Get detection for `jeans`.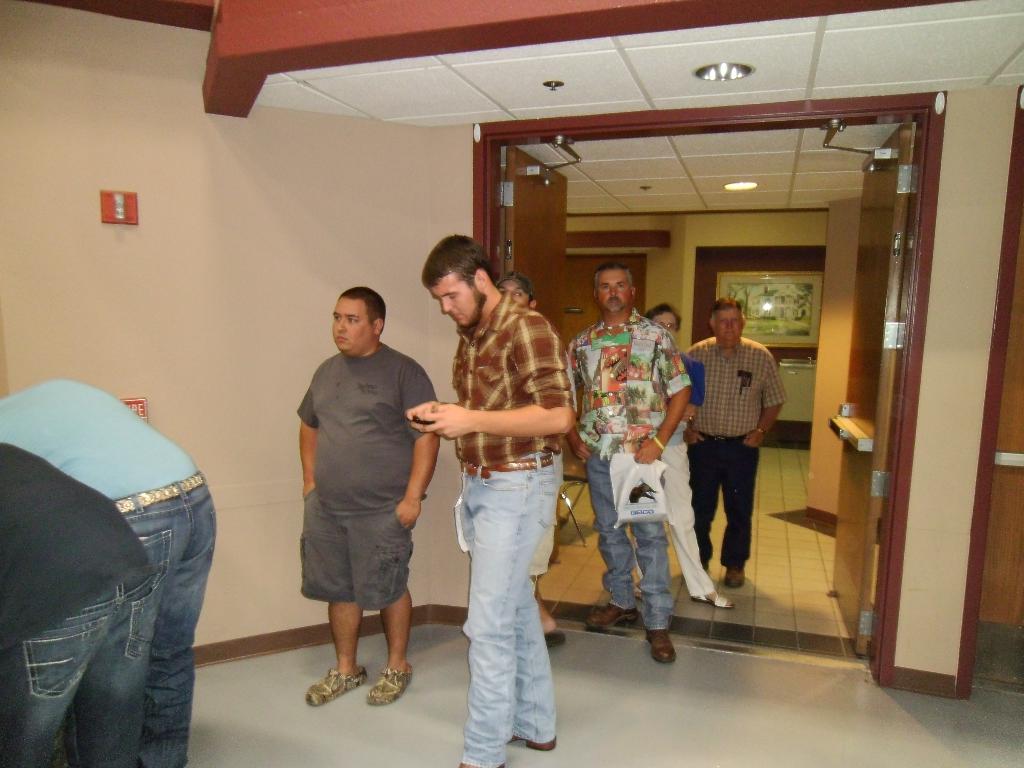
Detection: x1=126, y1=512, x2=216, y2=767.
